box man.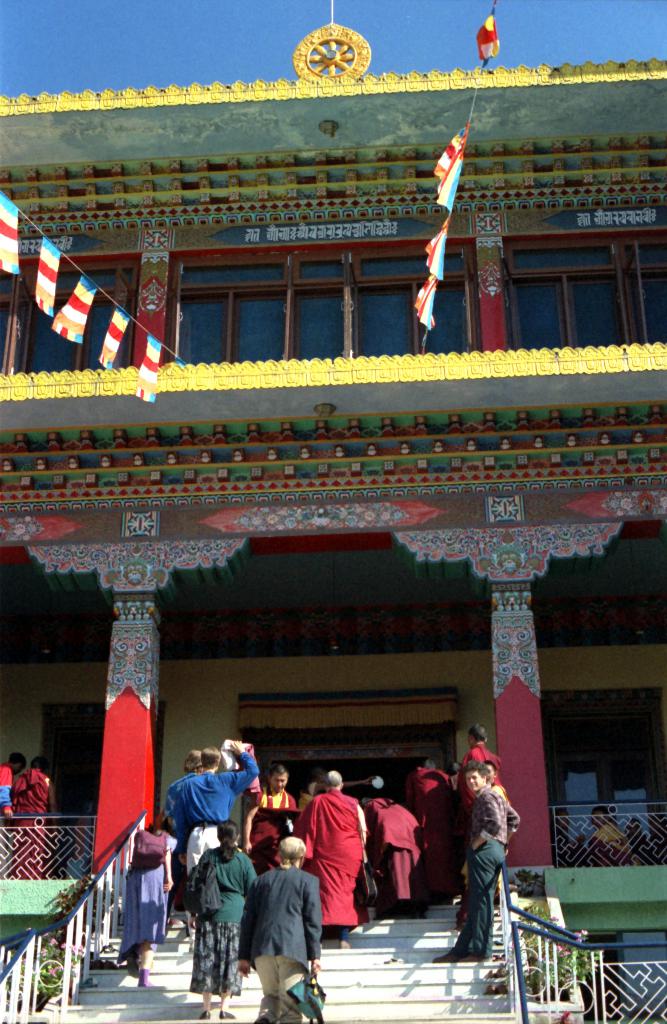
(238, 764, 302, 849).
